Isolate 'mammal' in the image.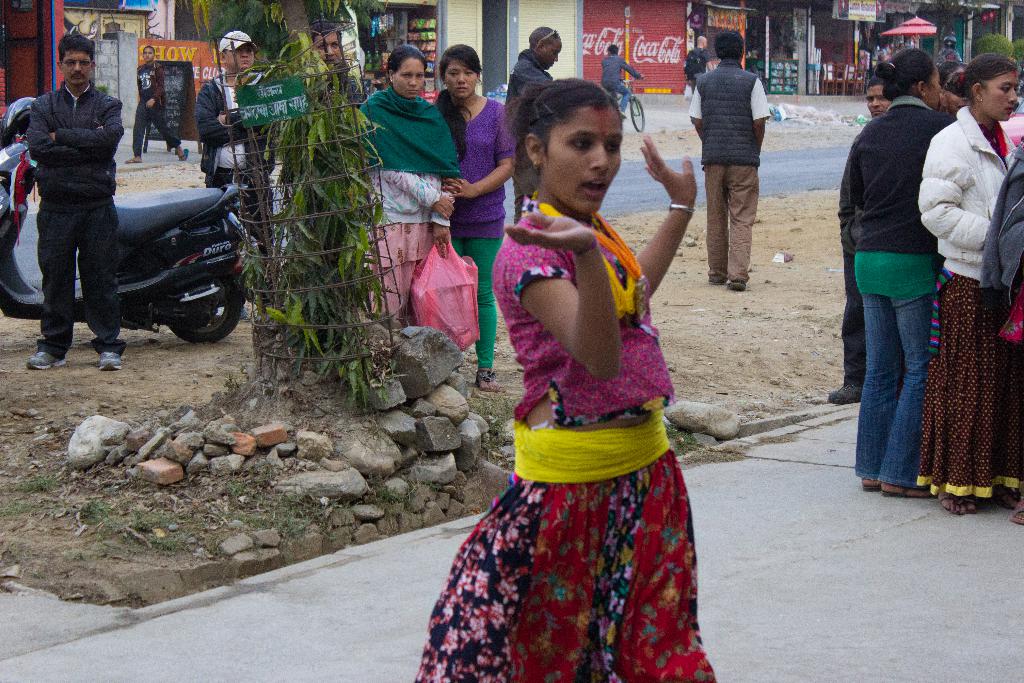
Isolated region: [left=943, top=34, right=956, bottom=51].
